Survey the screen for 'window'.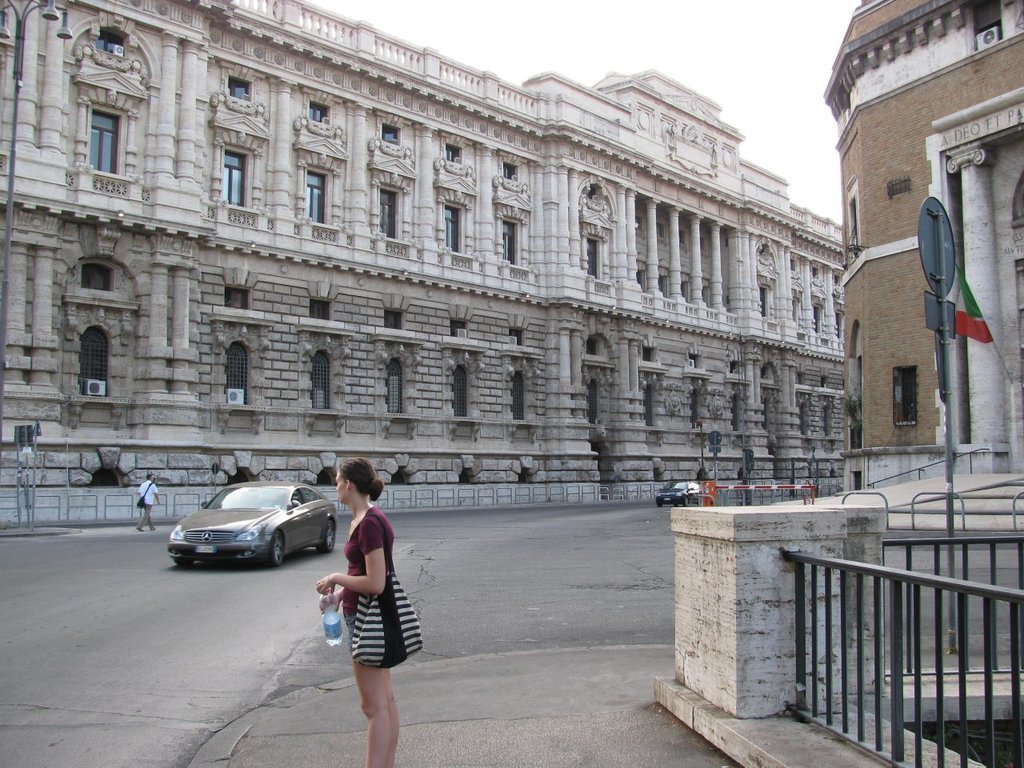
Survey found: x1=310, y1=350, x2=331, y2=410.
